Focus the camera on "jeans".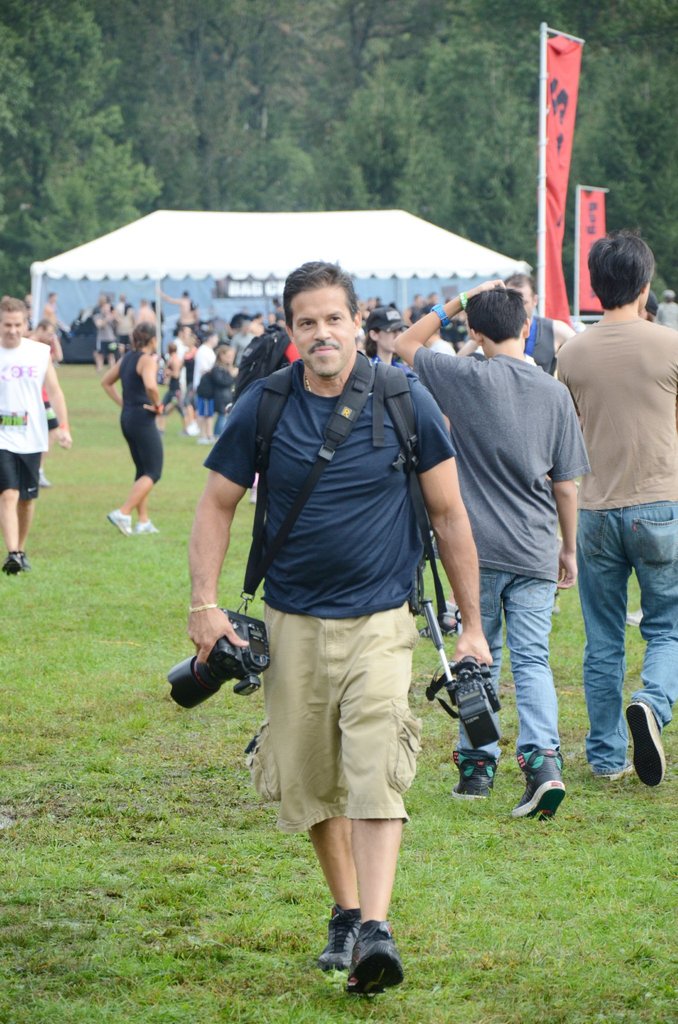
Focus region: select_region(453, 566, 562, 753).
